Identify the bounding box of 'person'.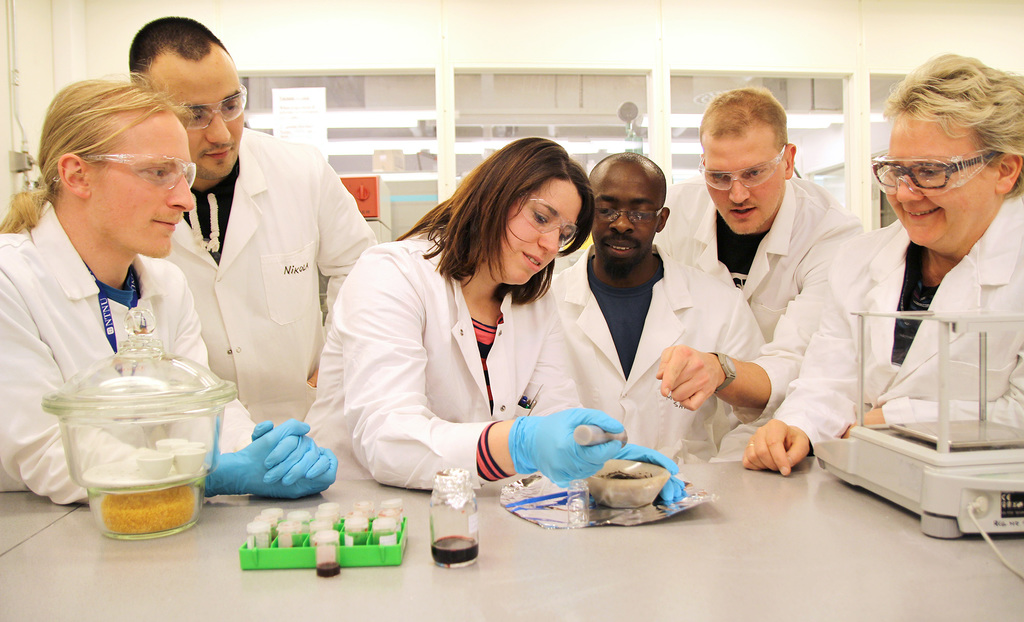
(118, 10, 386, 436).
